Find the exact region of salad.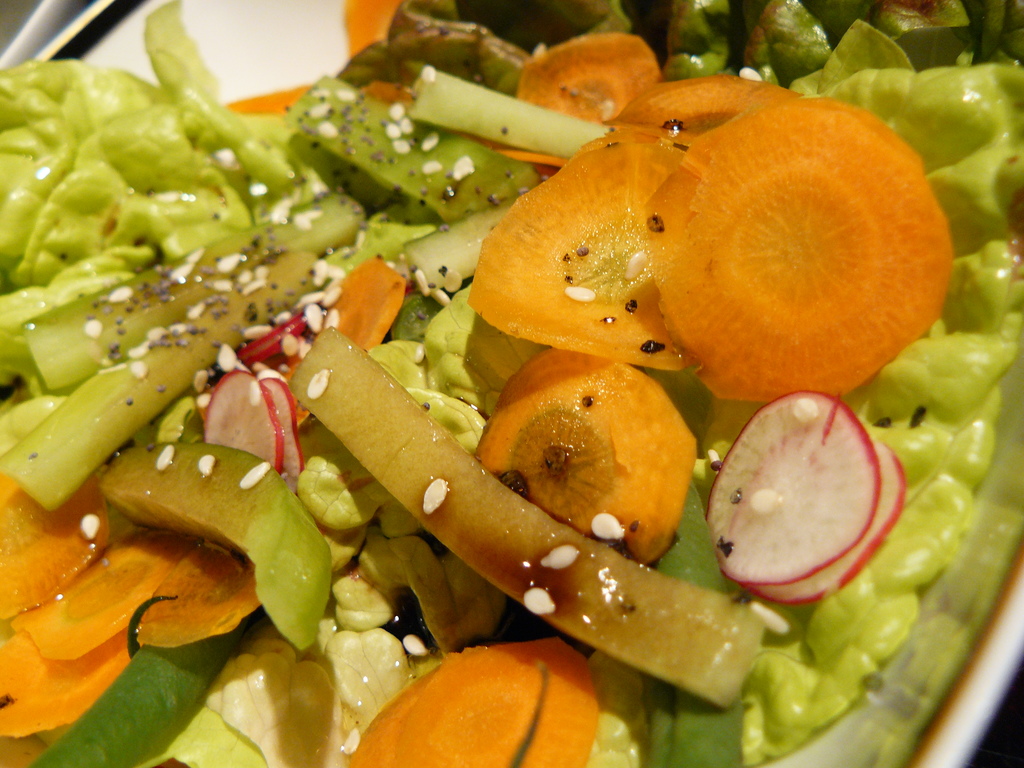
Exact region: x1=1 y1=0 x2=1023 y2=767.
